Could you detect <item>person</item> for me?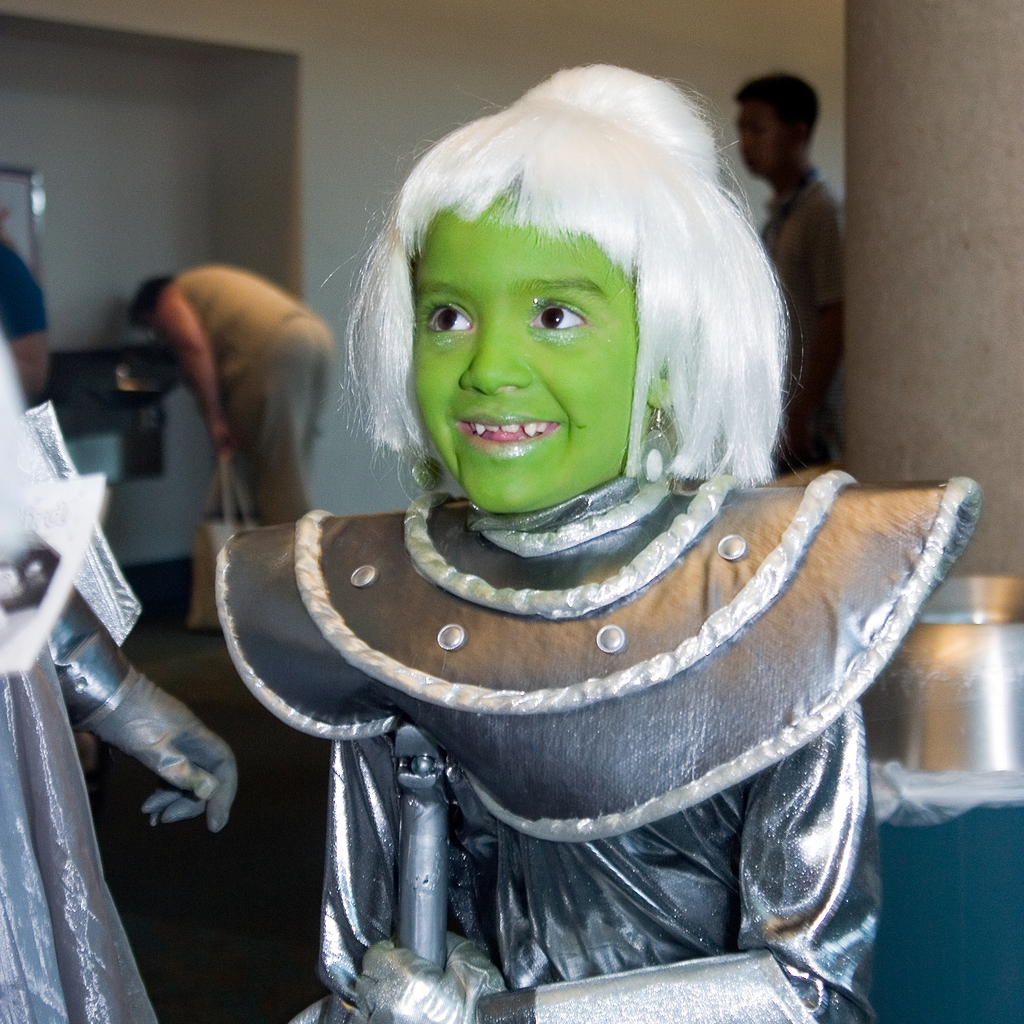
Detection result: bbox(0, 234, 47, 409).
